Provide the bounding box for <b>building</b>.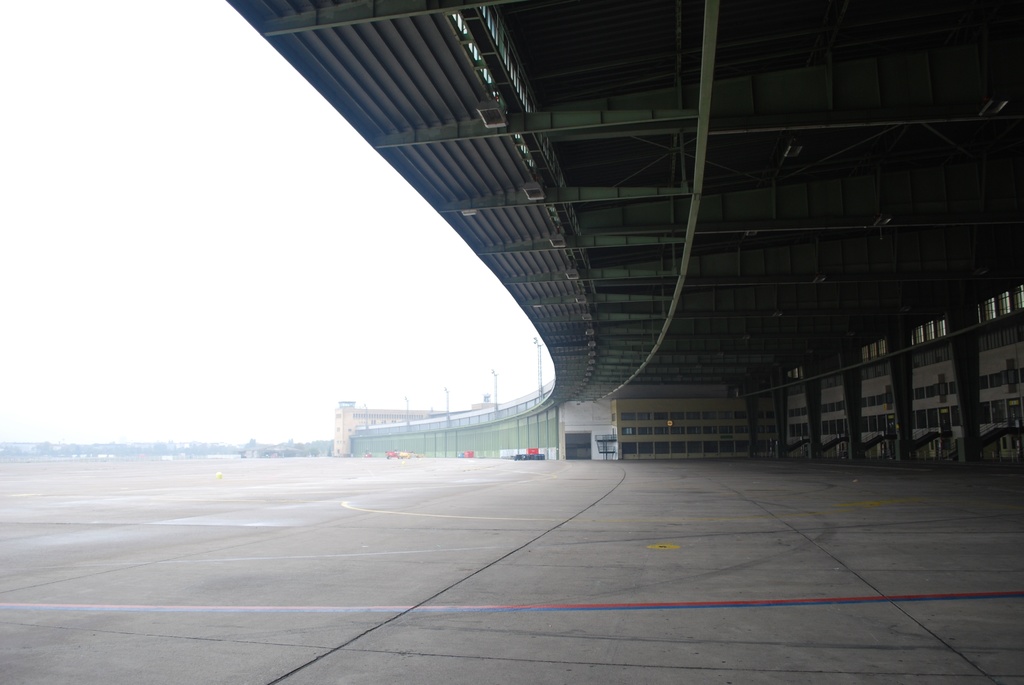
(left=225, top=0, right=1023, bottom=483).
